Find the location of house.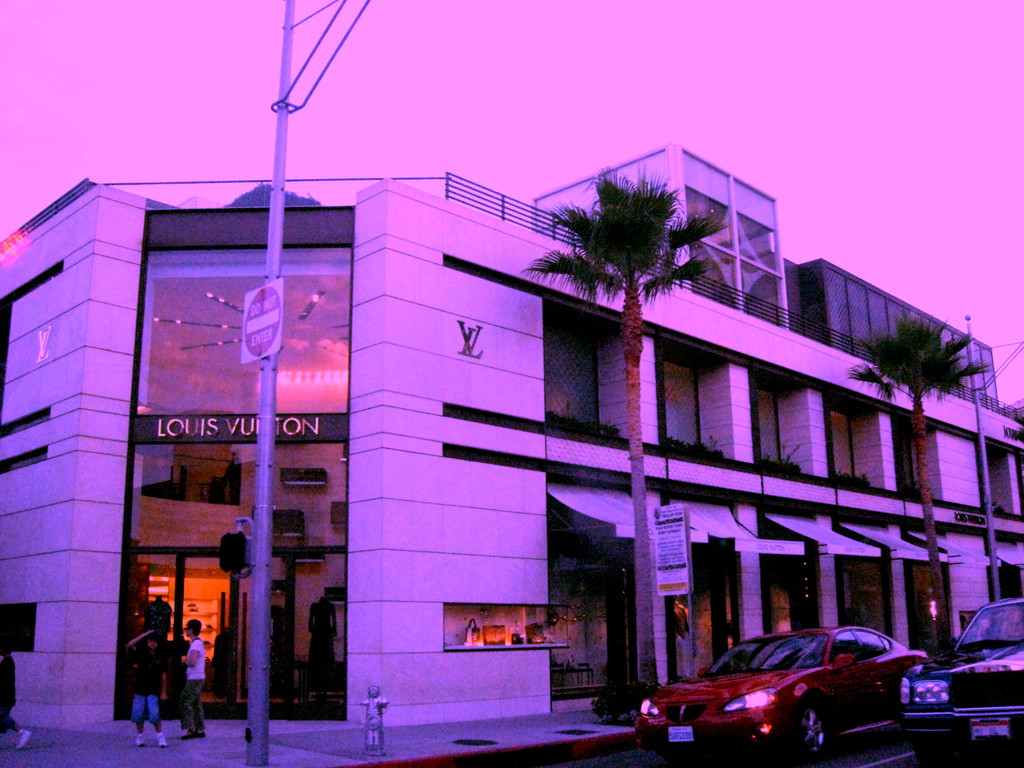
Location: bbox=[0, 137, 1022, 767].
